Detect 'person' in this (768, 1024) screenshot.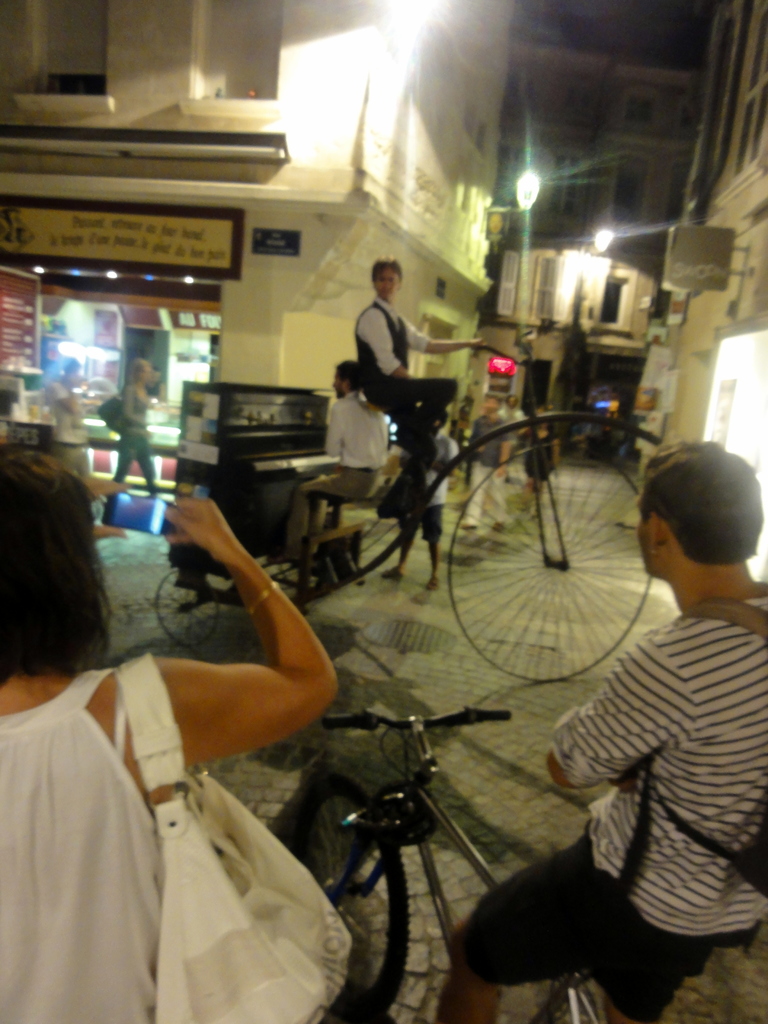
Detection: (284,350,394,559).
